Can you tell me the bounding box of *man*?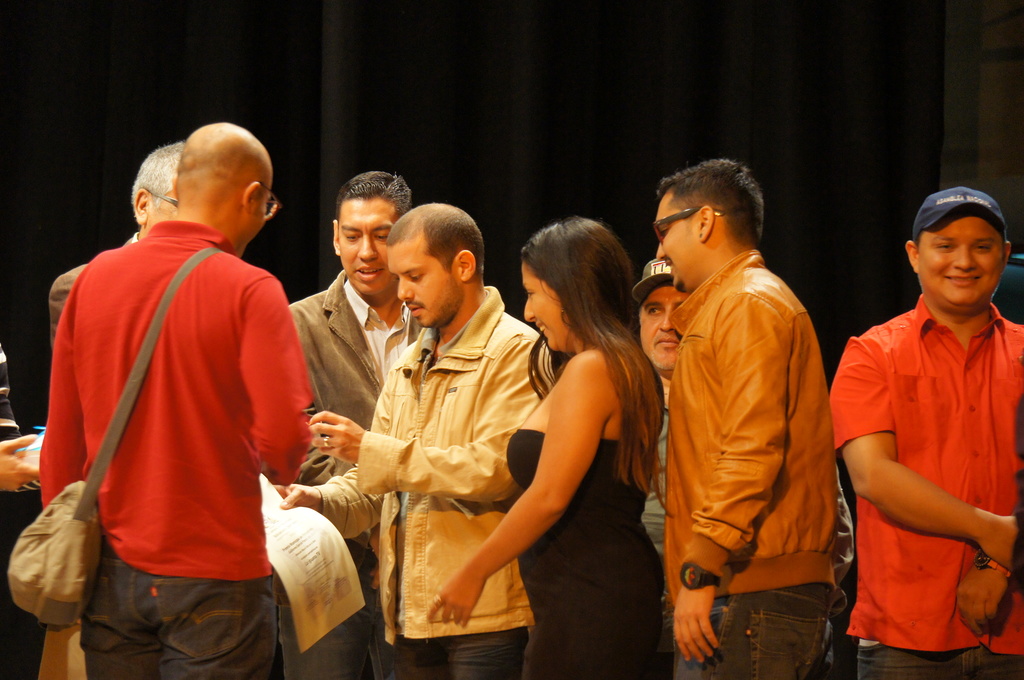
x1=284, y1=172, x2=408, y2=679.
